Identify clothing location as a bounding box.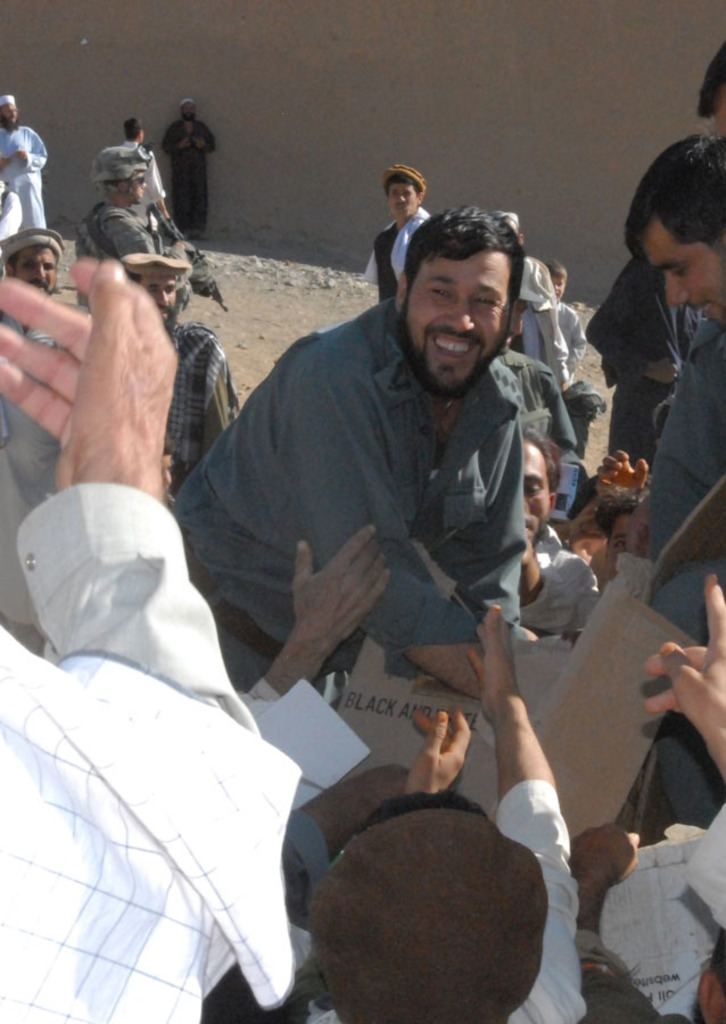
(0, 469, 325, 1023).
